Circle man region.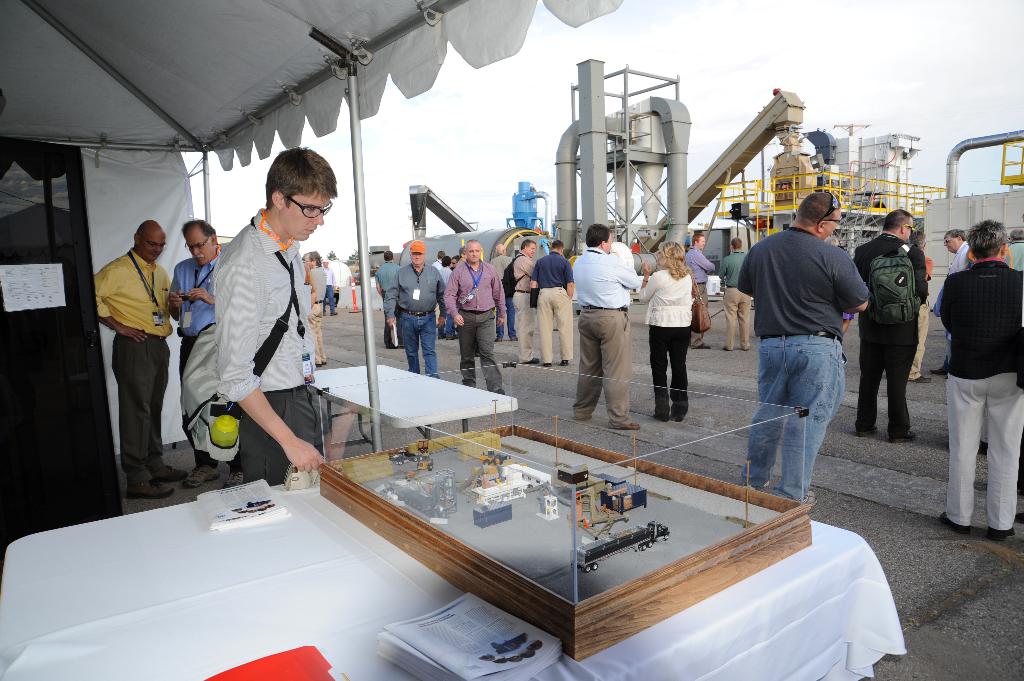
Region: bbox=(1004, 231, 1023, 268).
